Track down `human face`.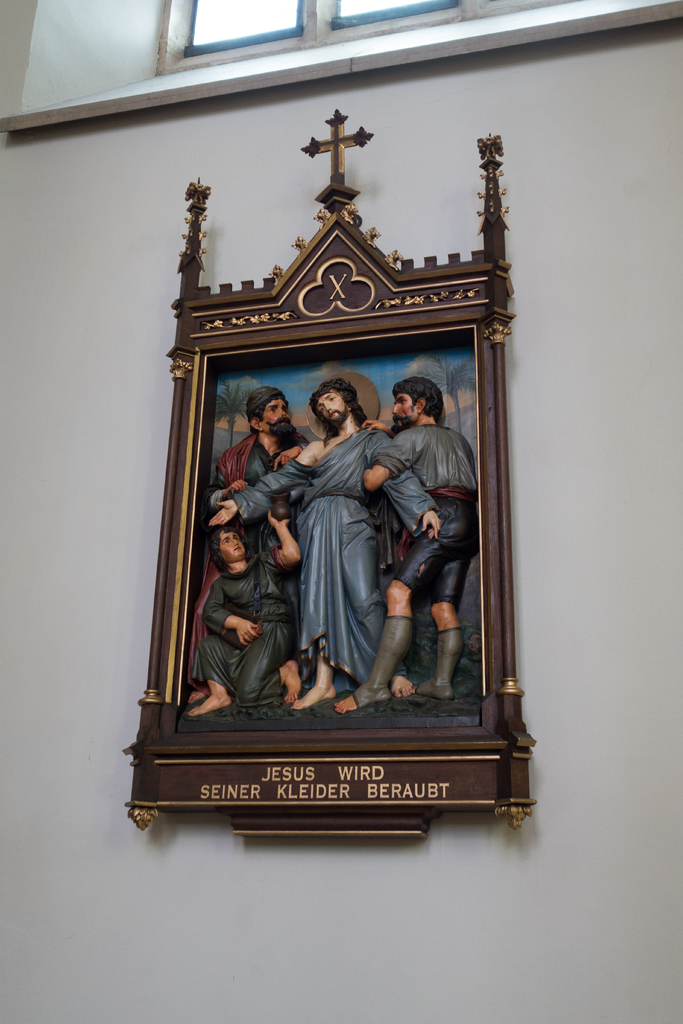
Tracked to 318:390:352:433.
